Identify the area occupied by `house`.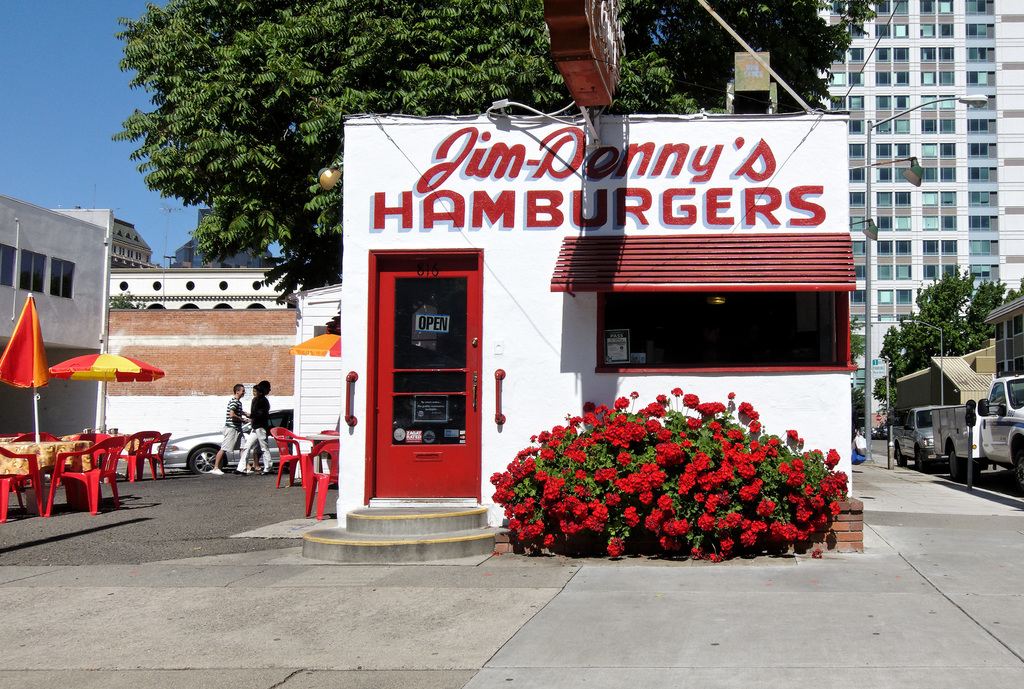
Area: [left=59, top=201, right=305, bottom=327].
